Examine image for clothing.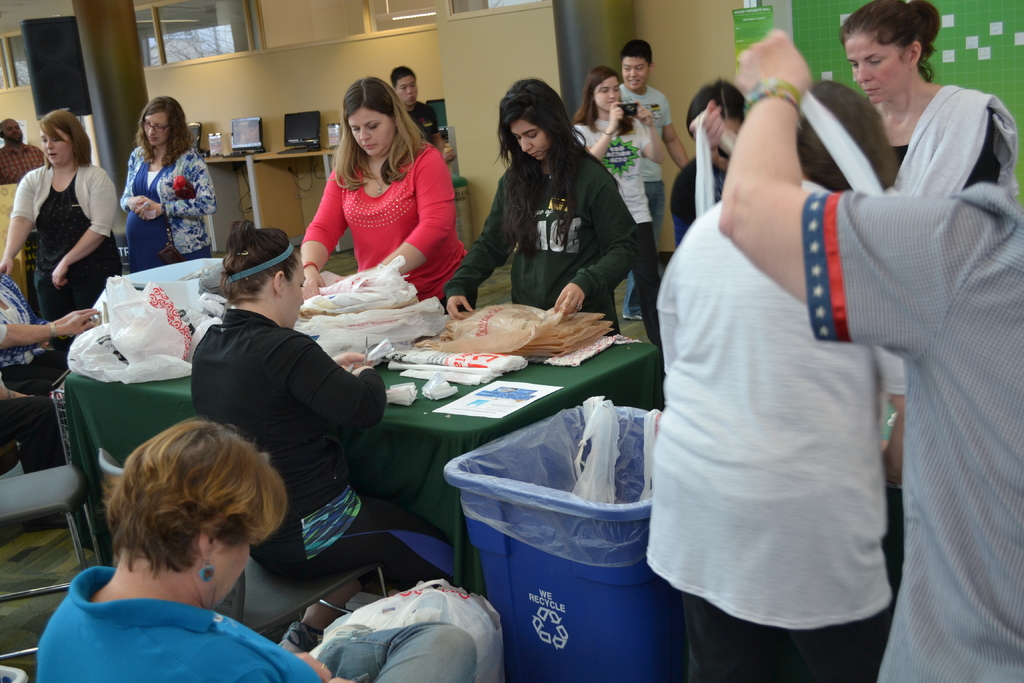
Examination result: Rect(800, 178, 1023, 682).
